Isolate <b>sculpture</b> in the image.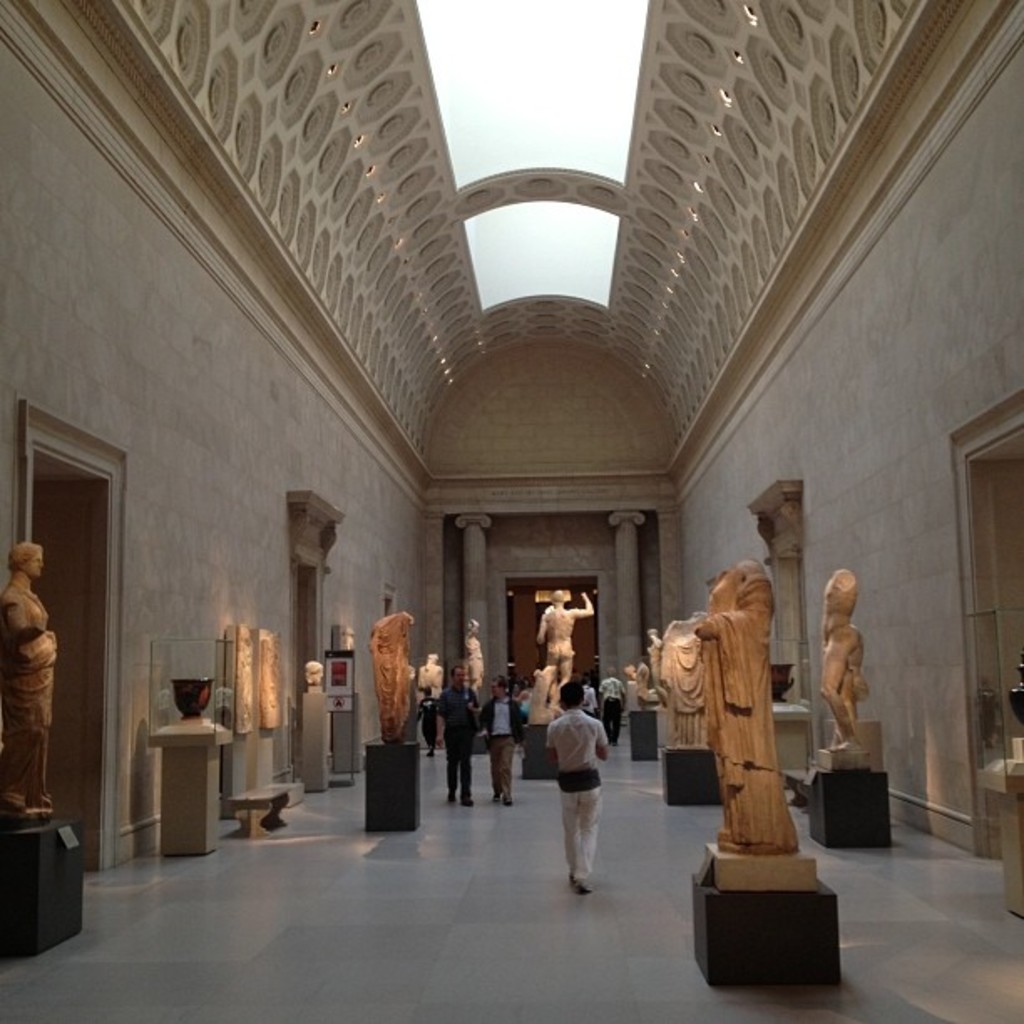
Isolated region: (left=535, top=589, right=592, bottom=728).
